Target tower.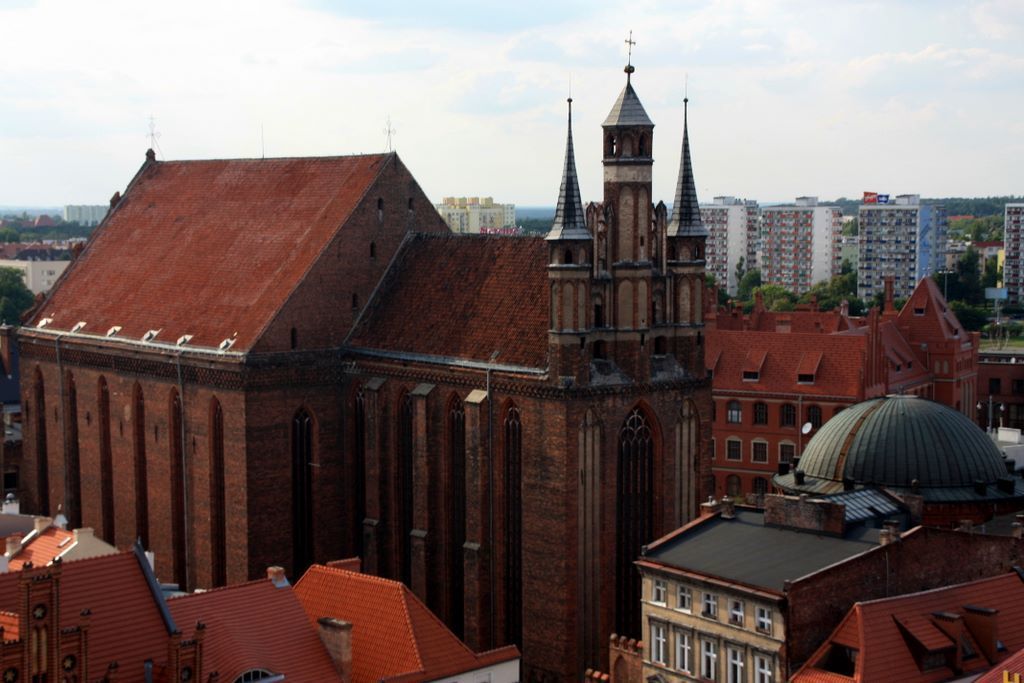
Target region: [x1=1007, y1=205, x2=1023, y2=307].
